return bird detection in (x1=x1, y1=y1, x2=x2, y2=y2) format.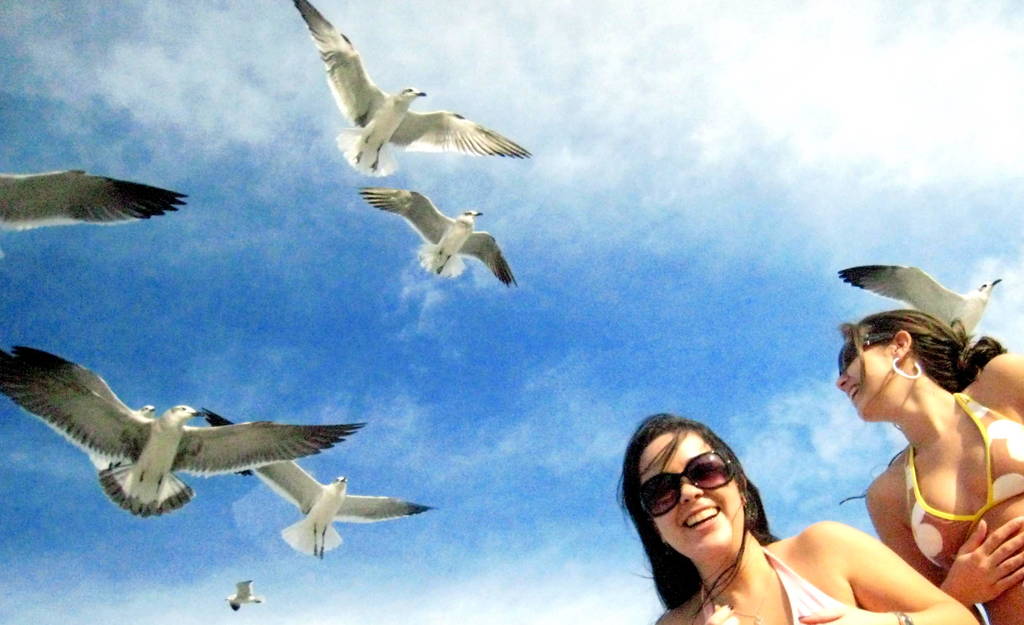
(x1=356, y1=186, x2=519, y2=288).
